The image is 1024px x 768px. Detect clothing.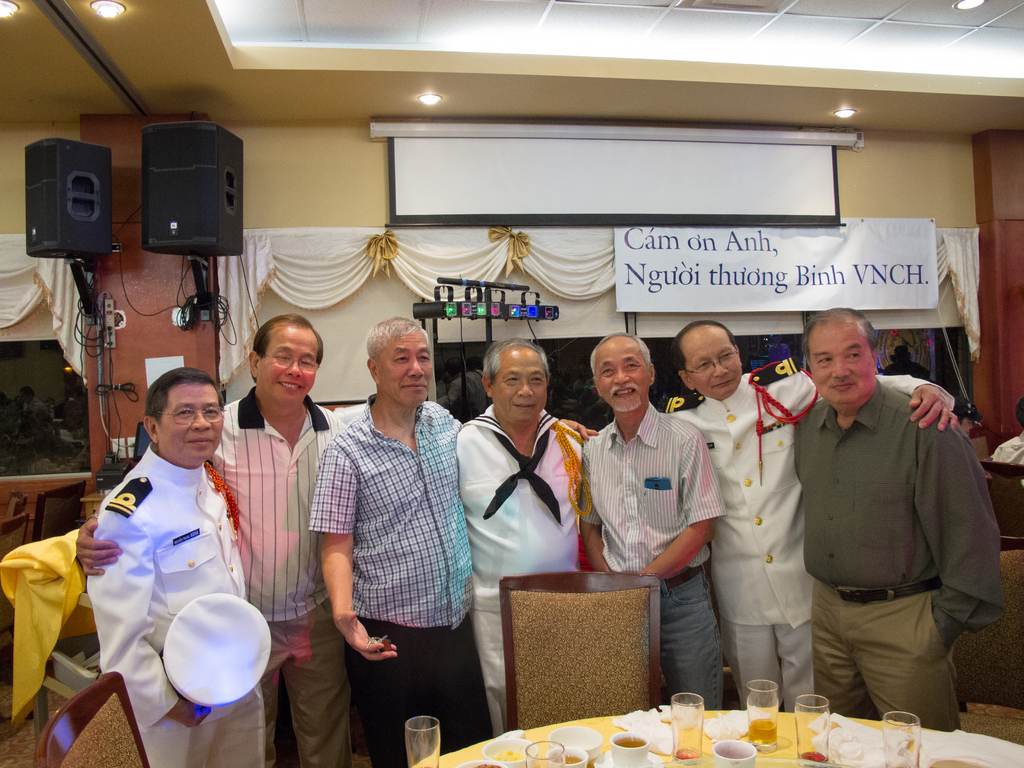
Detection: BBox(785, 321, 995, 732).
